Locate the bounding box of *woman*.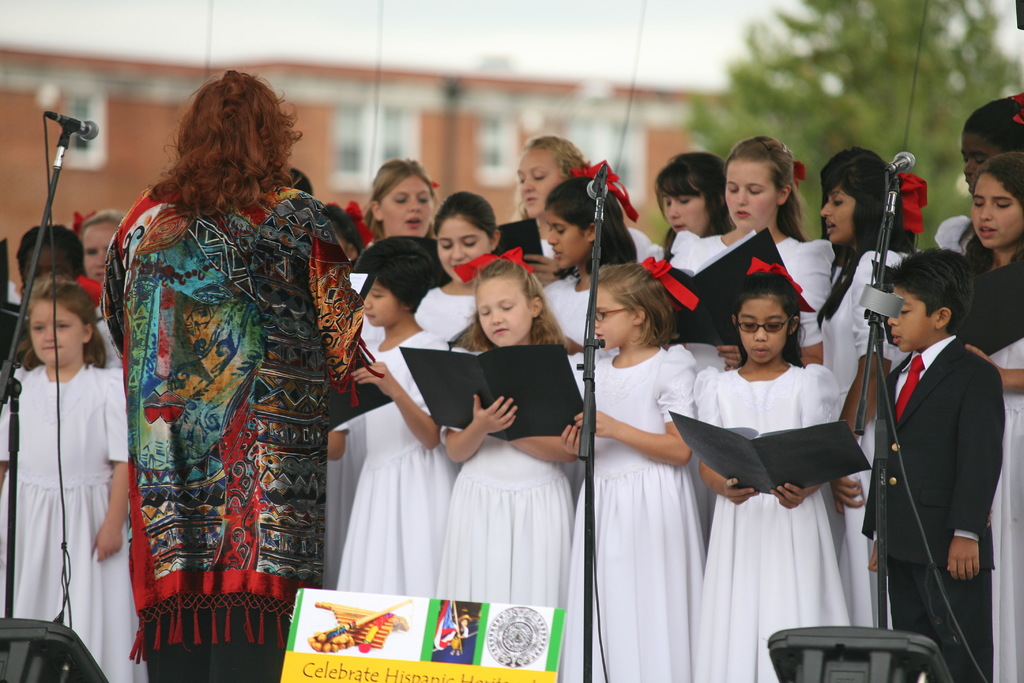
Bounding box: <box>97,72,367,650</box>.
